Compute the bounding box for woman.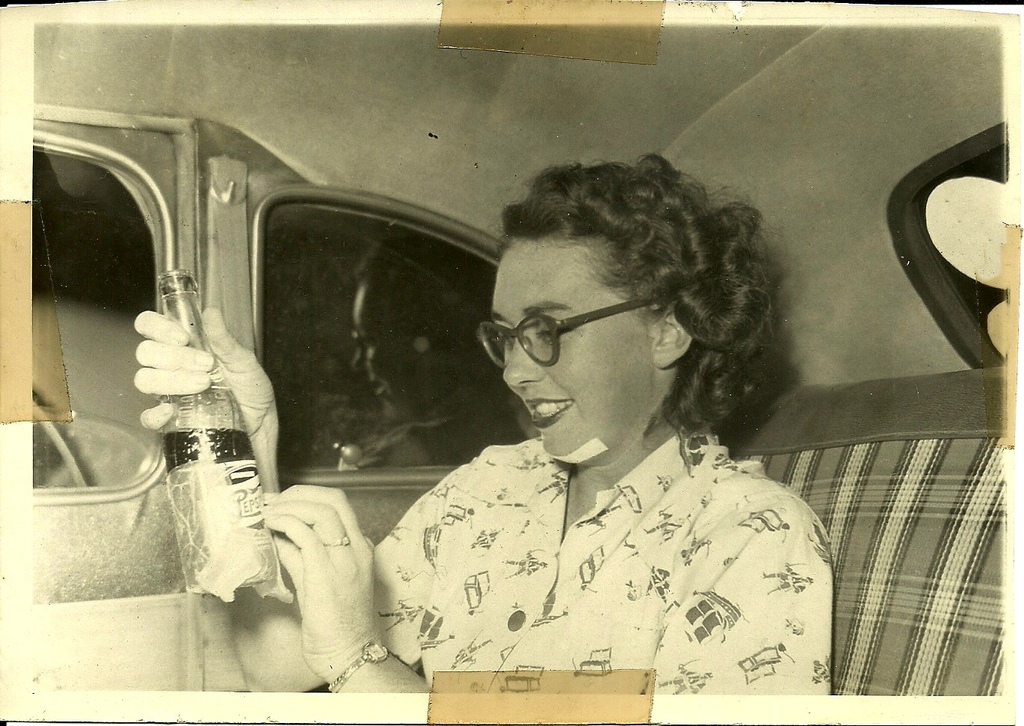
locate(131, 143, 855, 722).
